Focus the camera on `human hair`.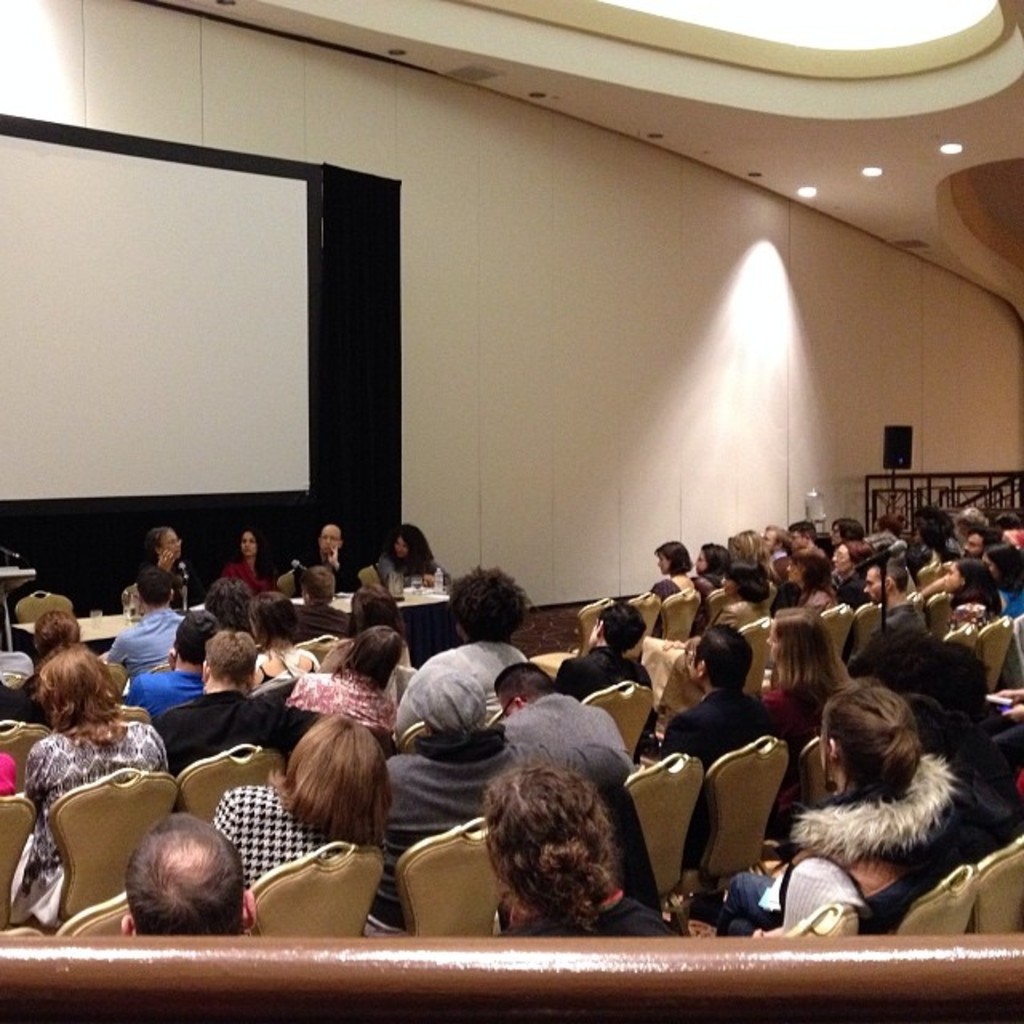
Focus region: [x1=790, y1=518, x2=819, y2=542].
